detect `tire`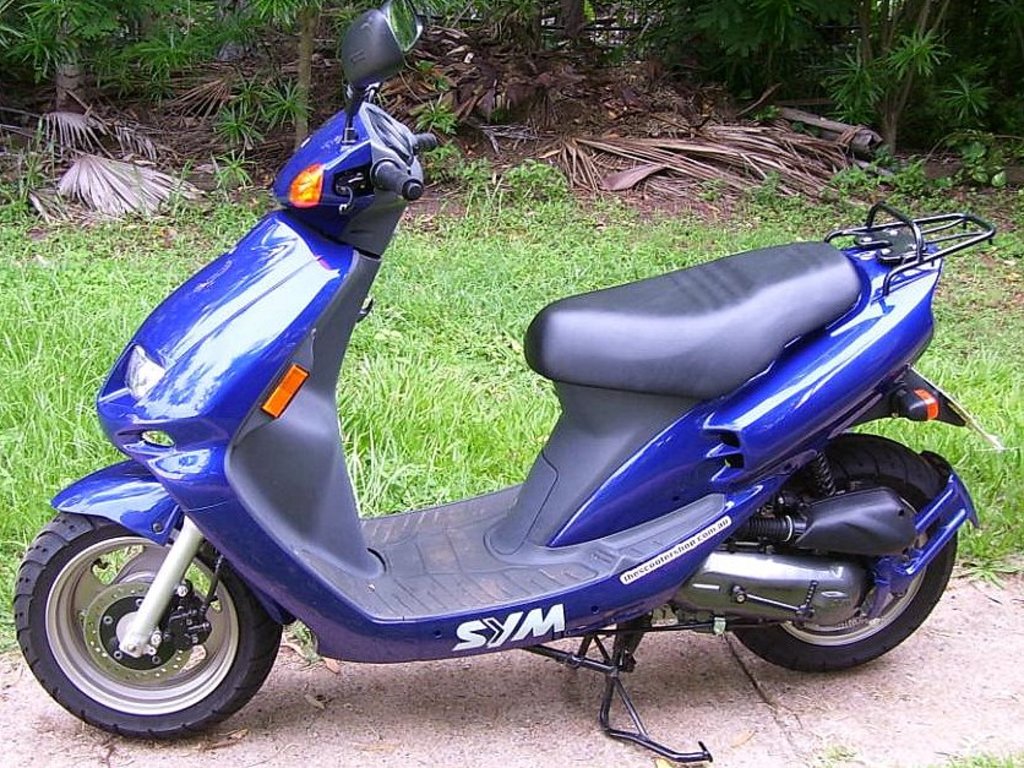
bbox=(730, 431, 959, 672)
